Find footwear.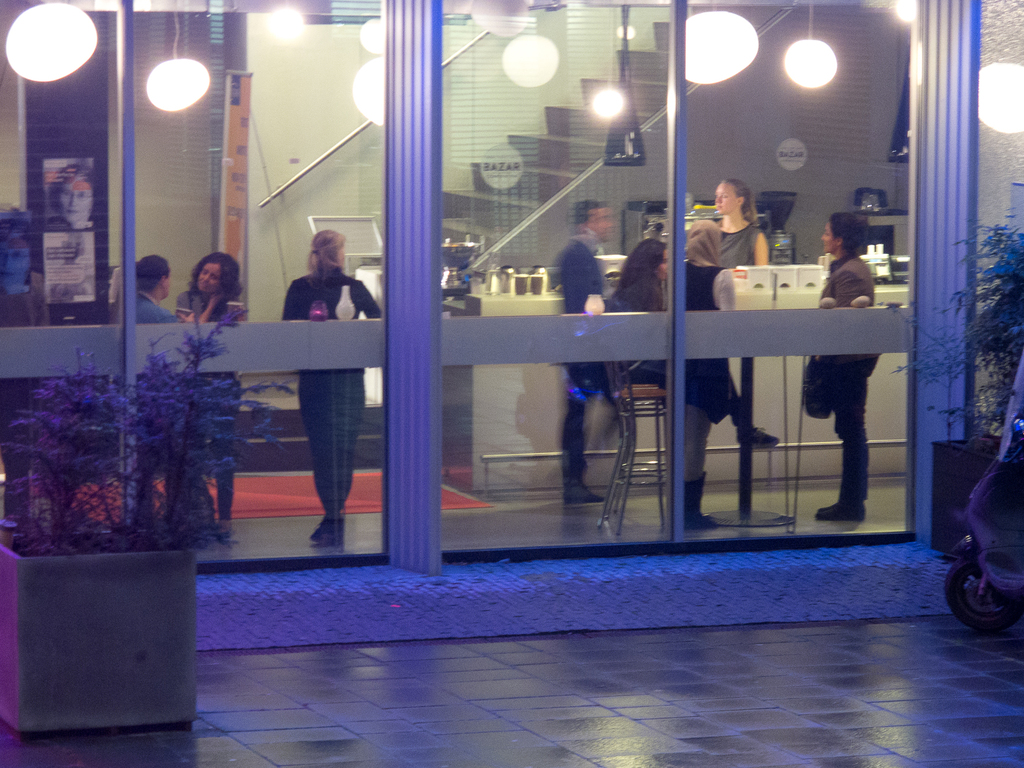
(687, 474, 717, 529).
